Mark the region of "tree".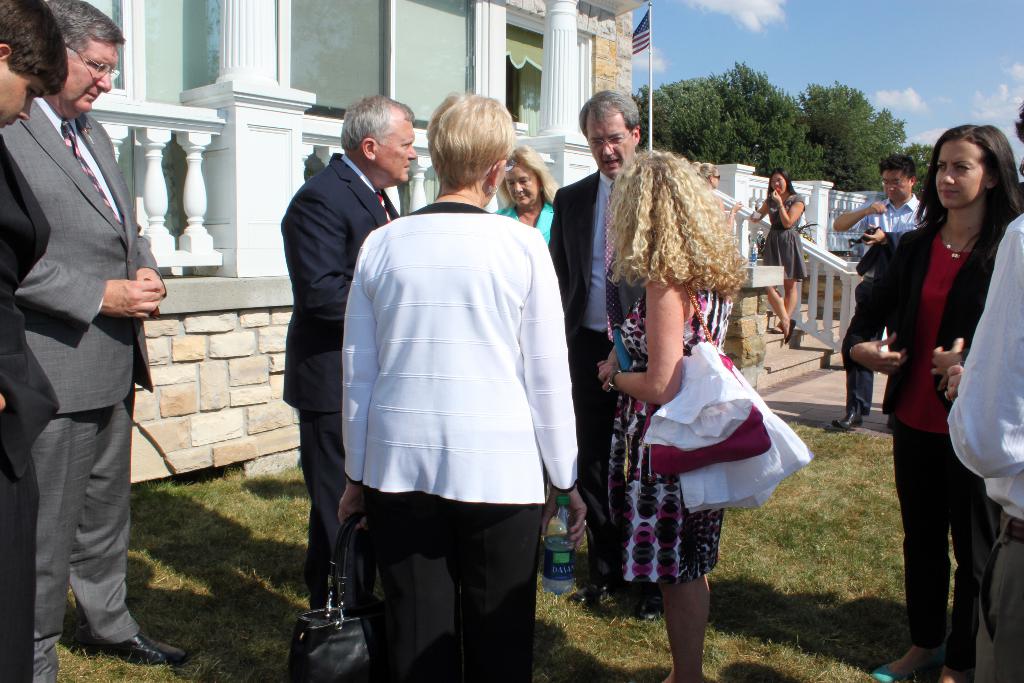
Region: bbox=[804, 76, 912, 194].
